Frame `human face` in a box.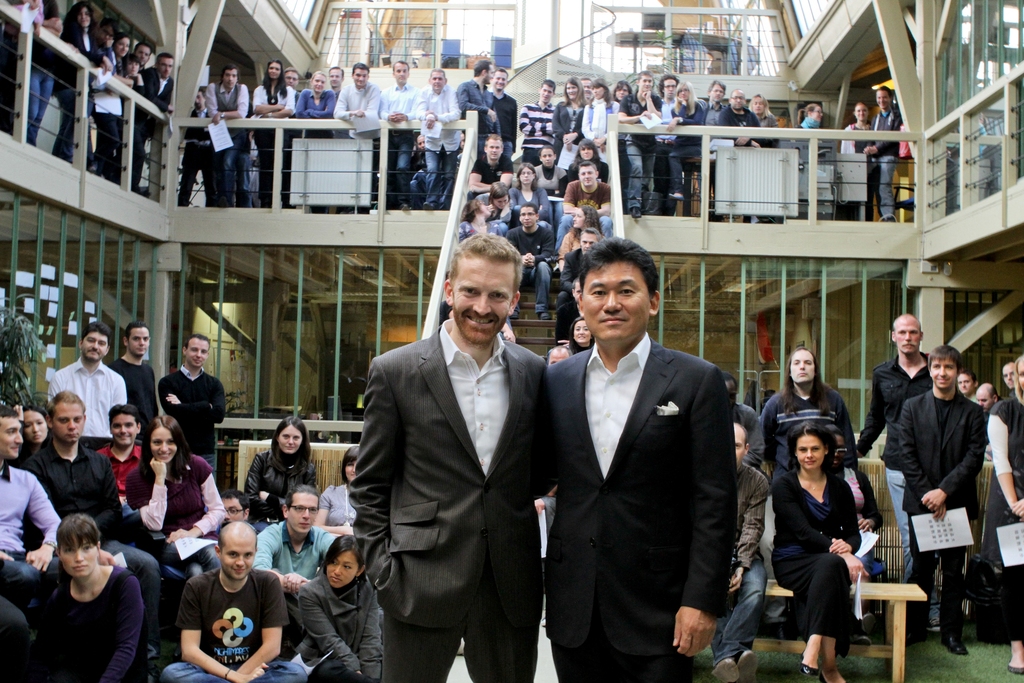
956, 373, 974, 391.
